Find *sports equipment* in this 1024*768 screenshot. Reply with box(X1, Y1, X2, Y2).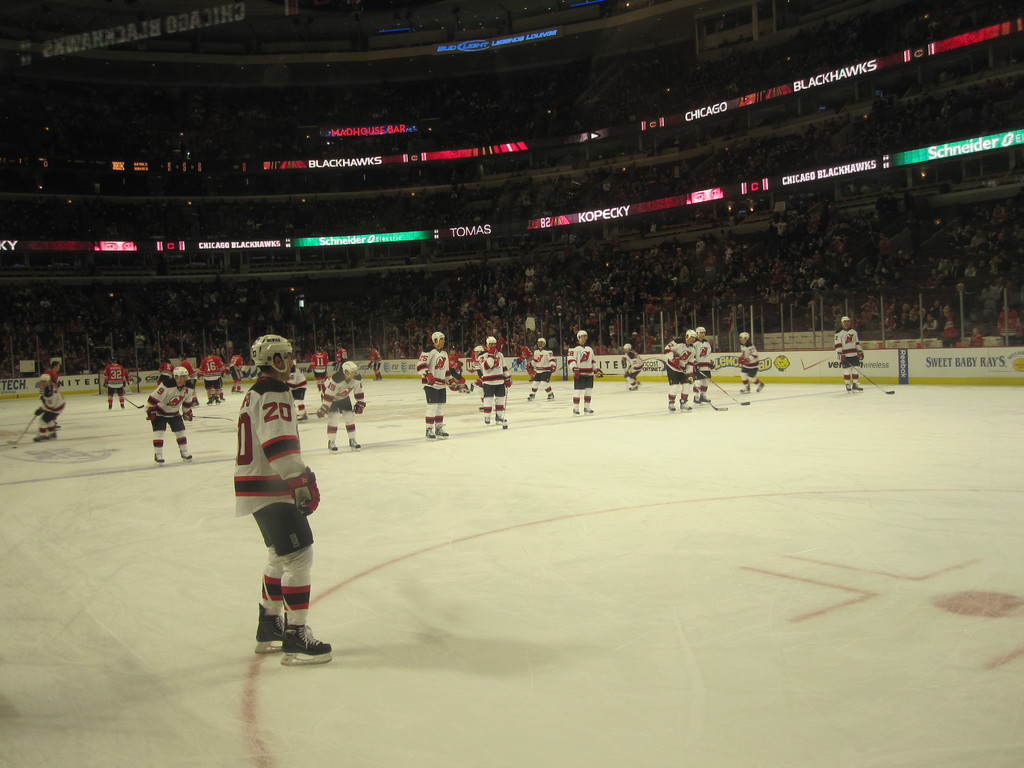
box(300, 410, 312, 422).
